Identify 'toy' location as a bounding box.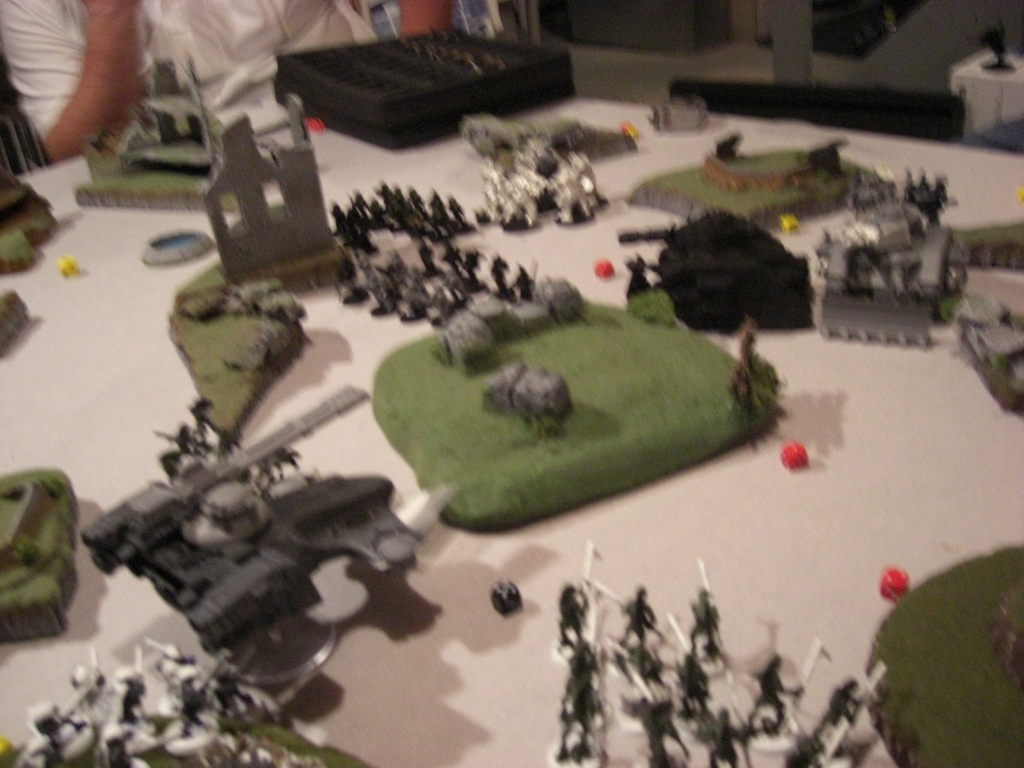
{"x1": 0, "y1": 288, "x2": 31, "y2": 361}.
